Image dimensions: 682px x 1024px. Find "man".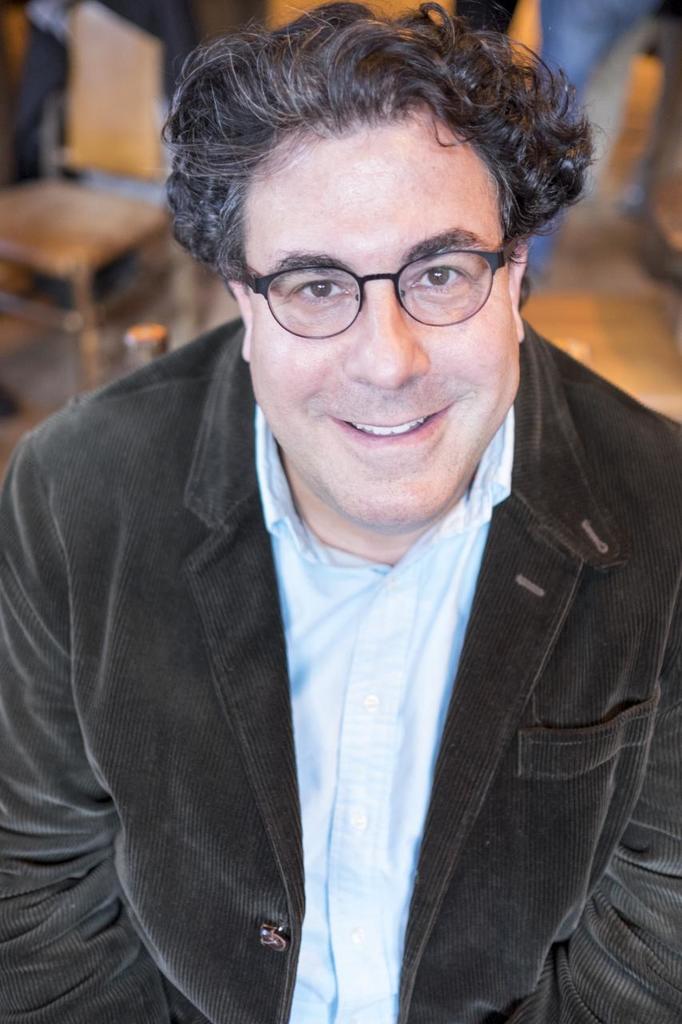
crop(0, 0, 681, 1016).
